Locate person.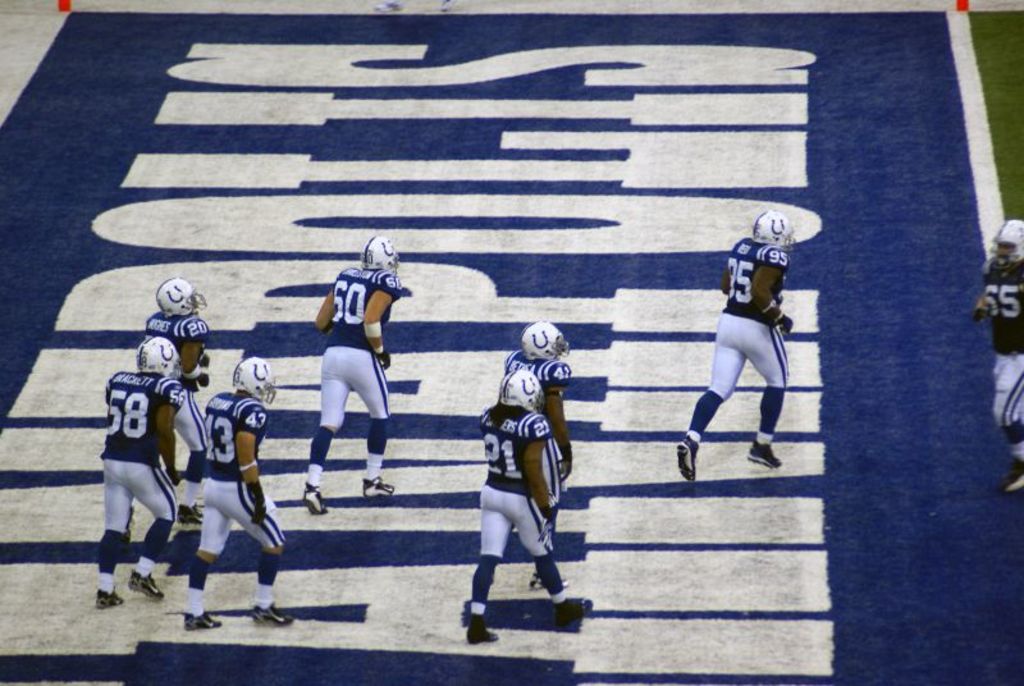
Bounding box: x1=90 y1=329 x2=189 y2=616.
